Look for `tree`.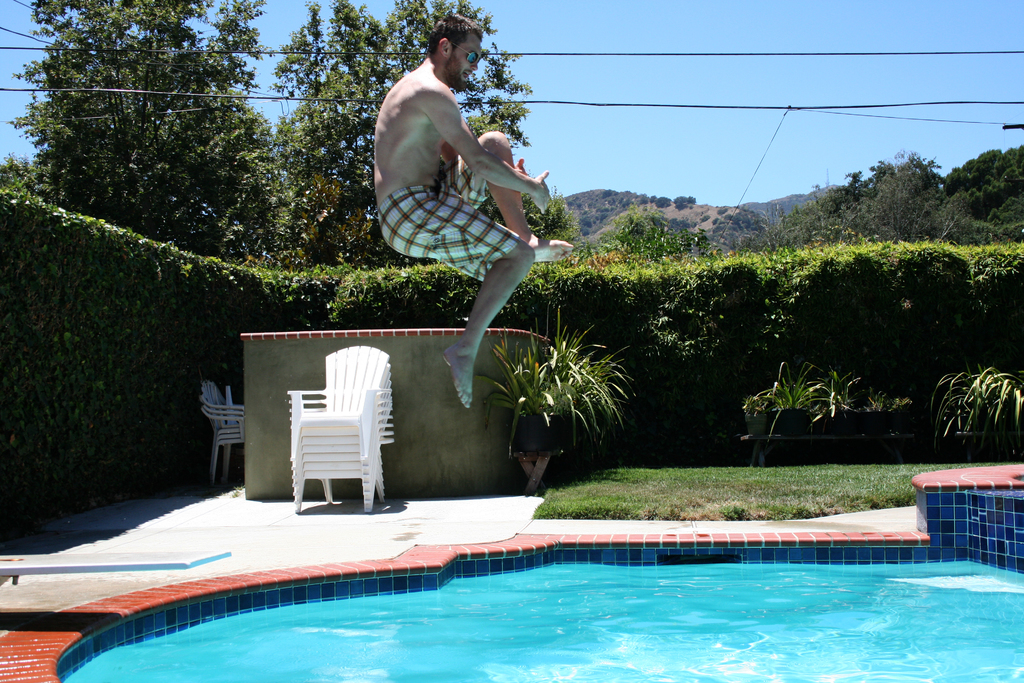
Found: detection(603, 201, 716, 264).
